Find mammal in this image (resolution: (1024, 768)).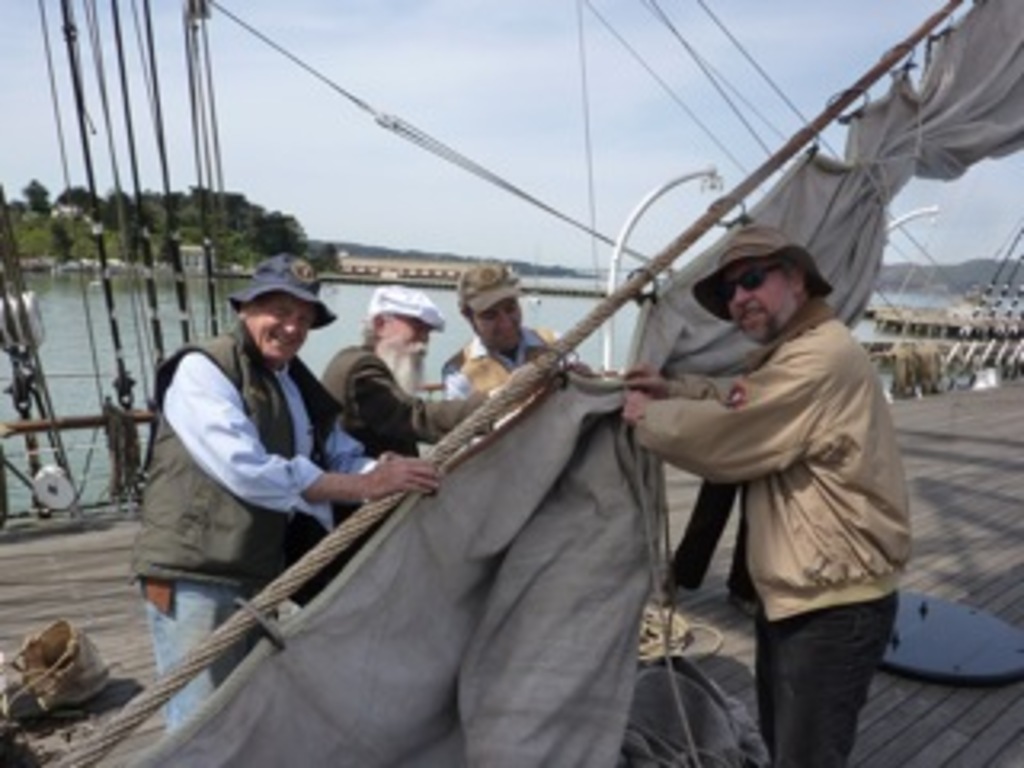
(141,266,442,765).
